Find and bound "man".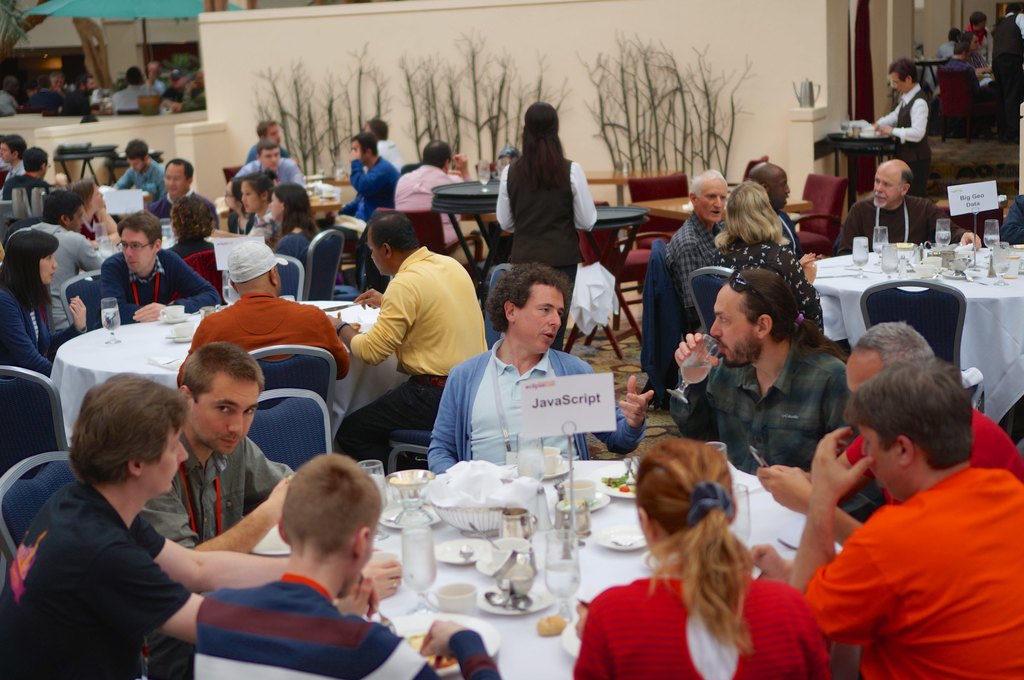
Bound: (0,372,402,679).
